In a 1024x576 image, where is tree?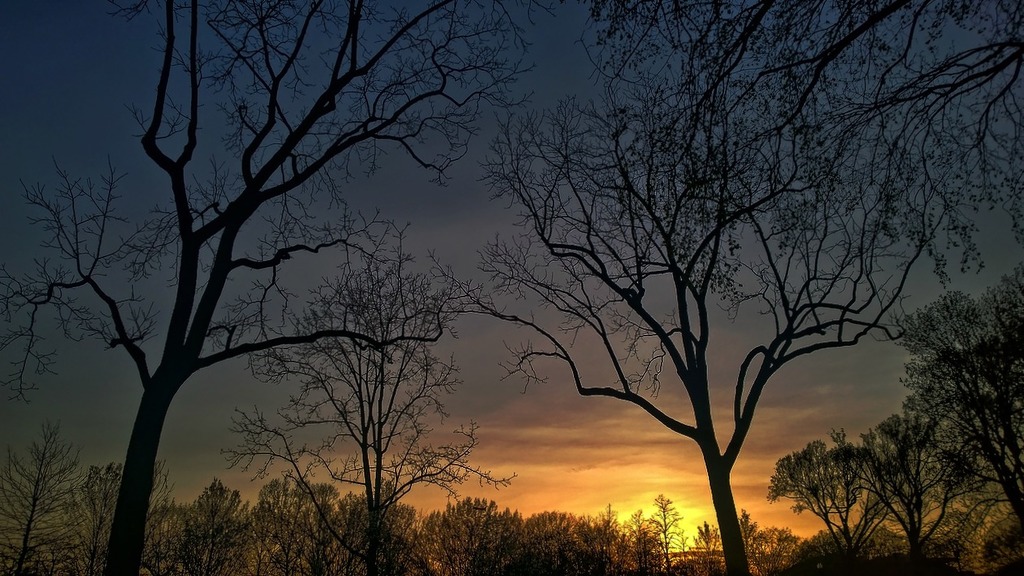
(left=348, top=494, right=424, bottom=571).
